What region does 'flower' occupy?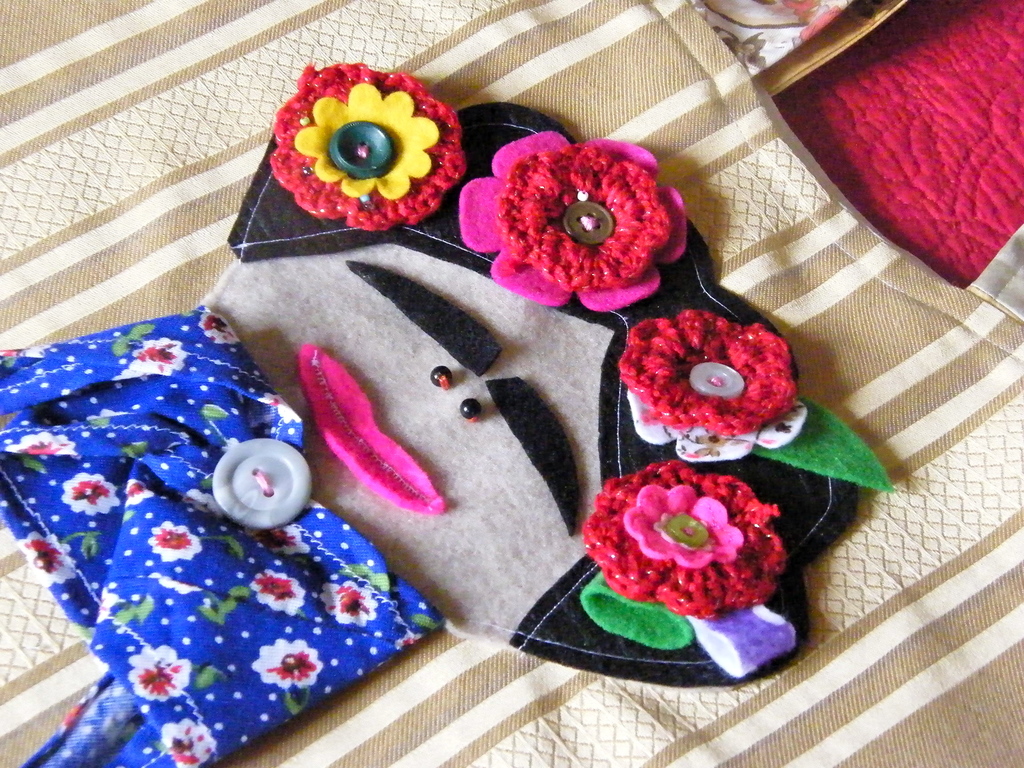
<box>10,429,82,463</box>.
